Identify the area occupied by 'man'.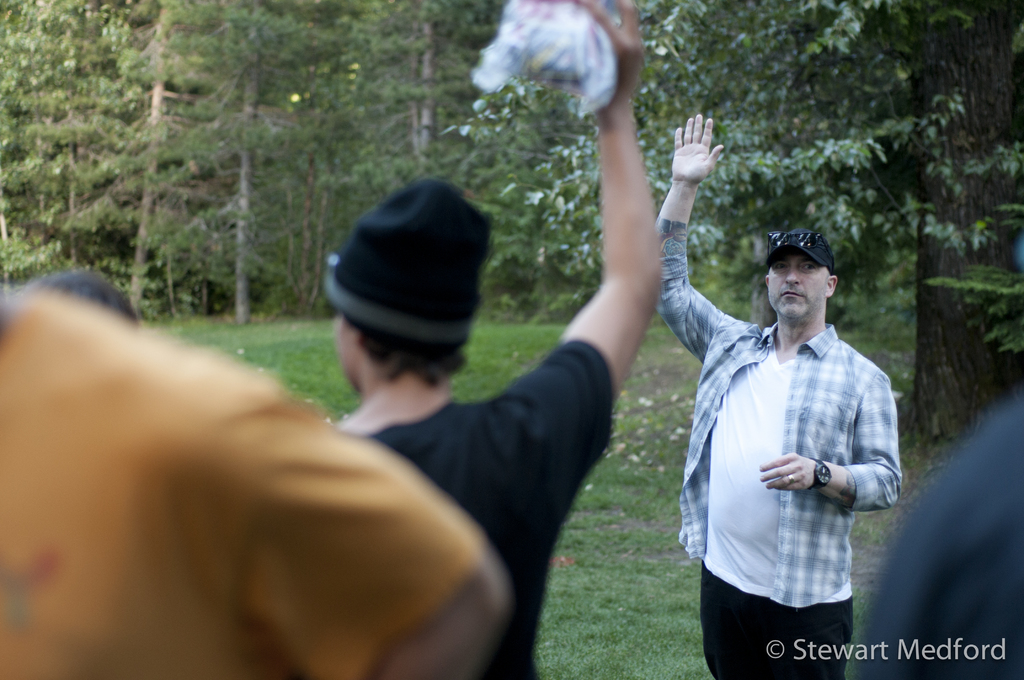
Area: locate(325, 0, 669, 679).
